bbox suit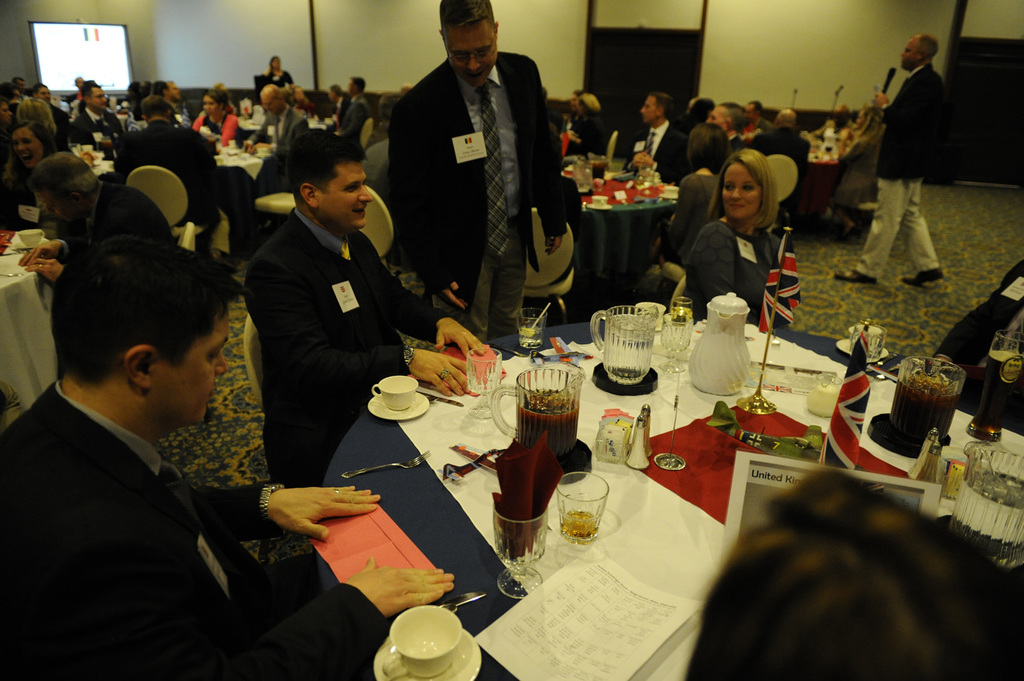
bbox=(749, 125, 810, 209)
